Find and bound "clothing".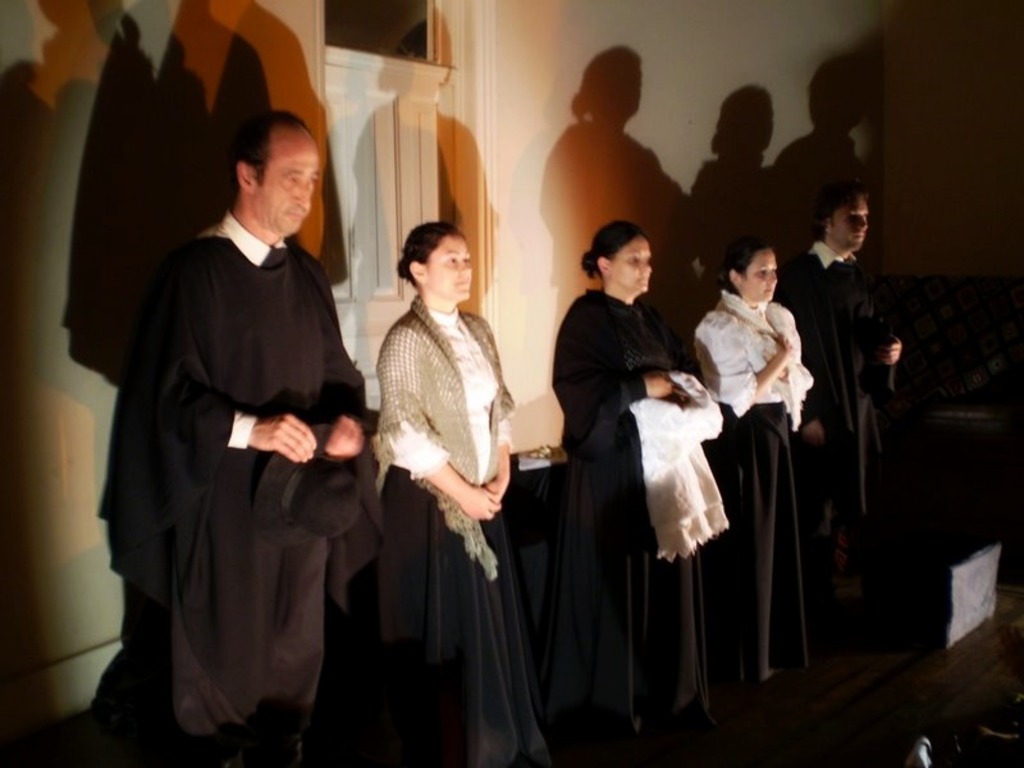
Bound: 110, 152, 364, 763.
